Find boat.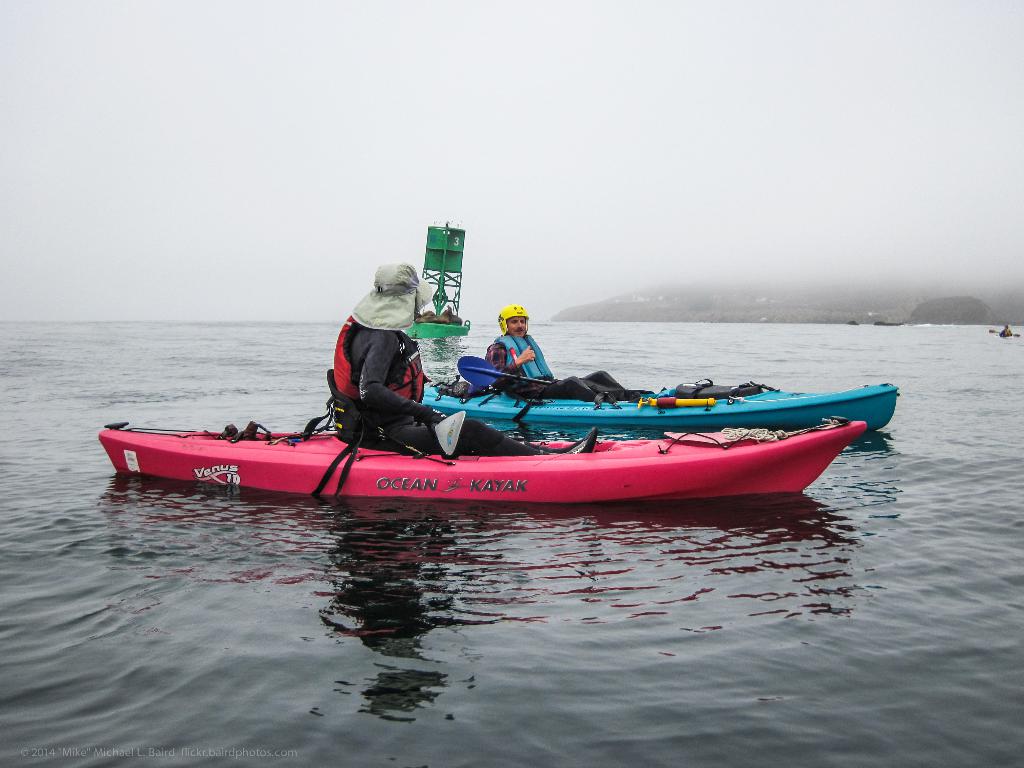
crop(397, 353, 897, 436).
